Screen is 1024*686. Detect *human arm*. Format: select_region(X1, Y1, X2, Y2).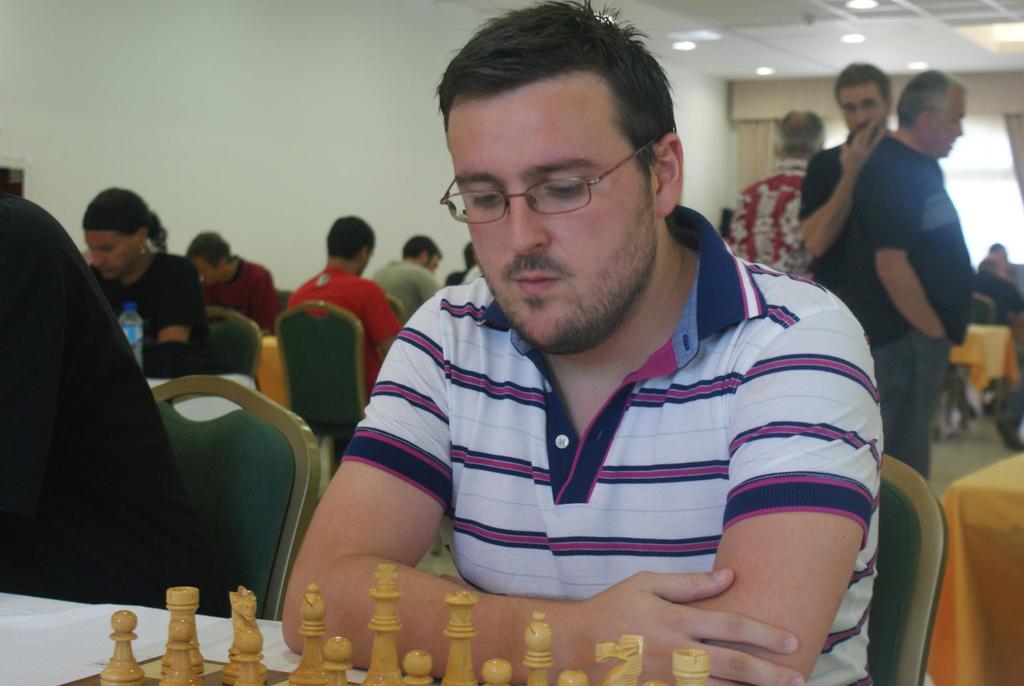
select_region(410, 264, 444, 299).
